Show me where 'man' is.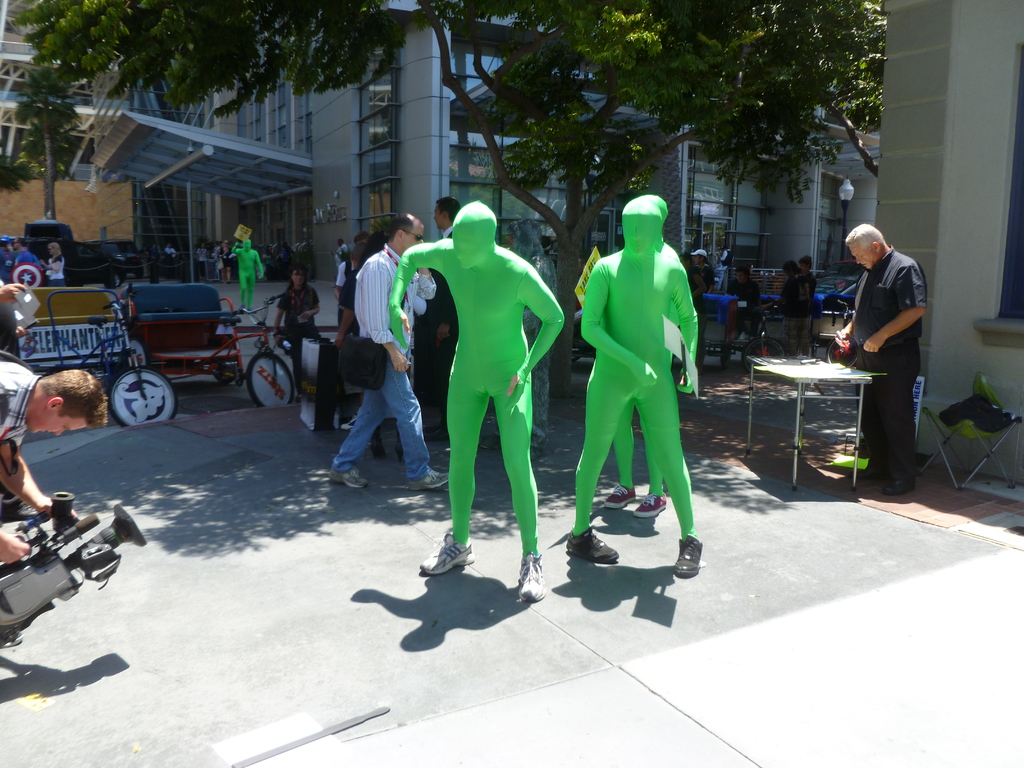
'man' is at box=[389, 198, 564, 601].
